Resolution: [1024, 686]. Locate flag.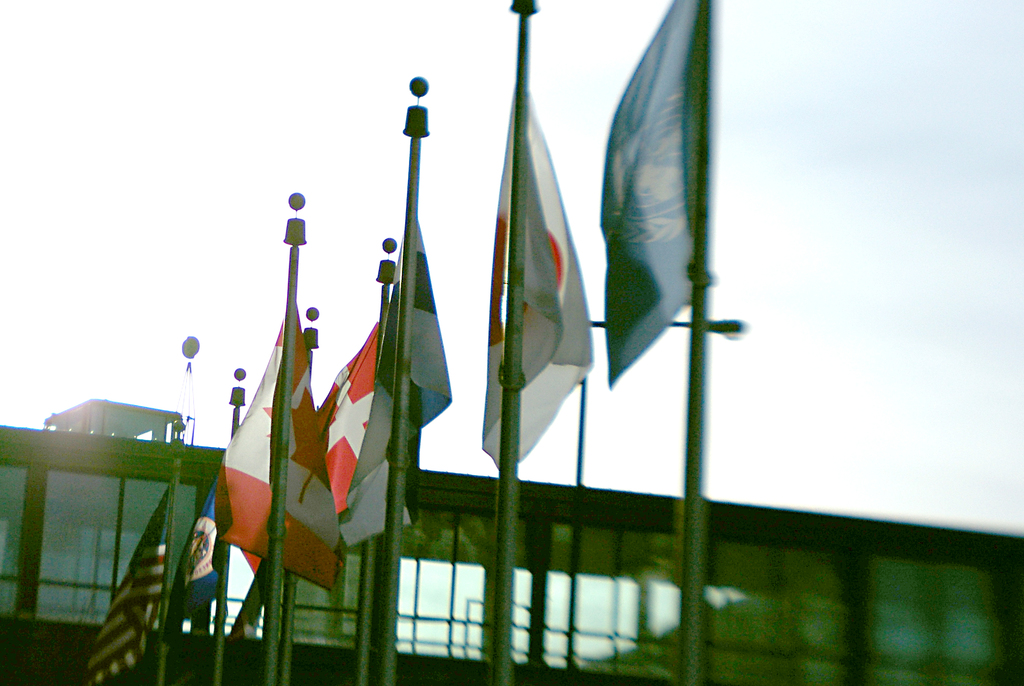
164:494:231:629.
